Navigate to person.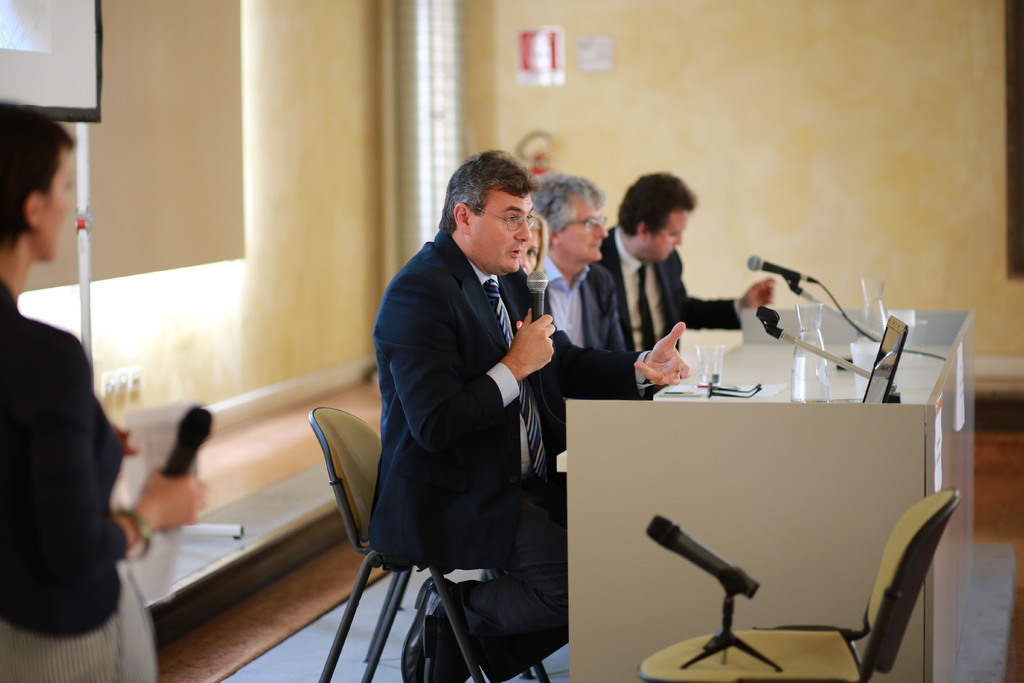
Navigation target: BBox(519, 210, 547, 279).
